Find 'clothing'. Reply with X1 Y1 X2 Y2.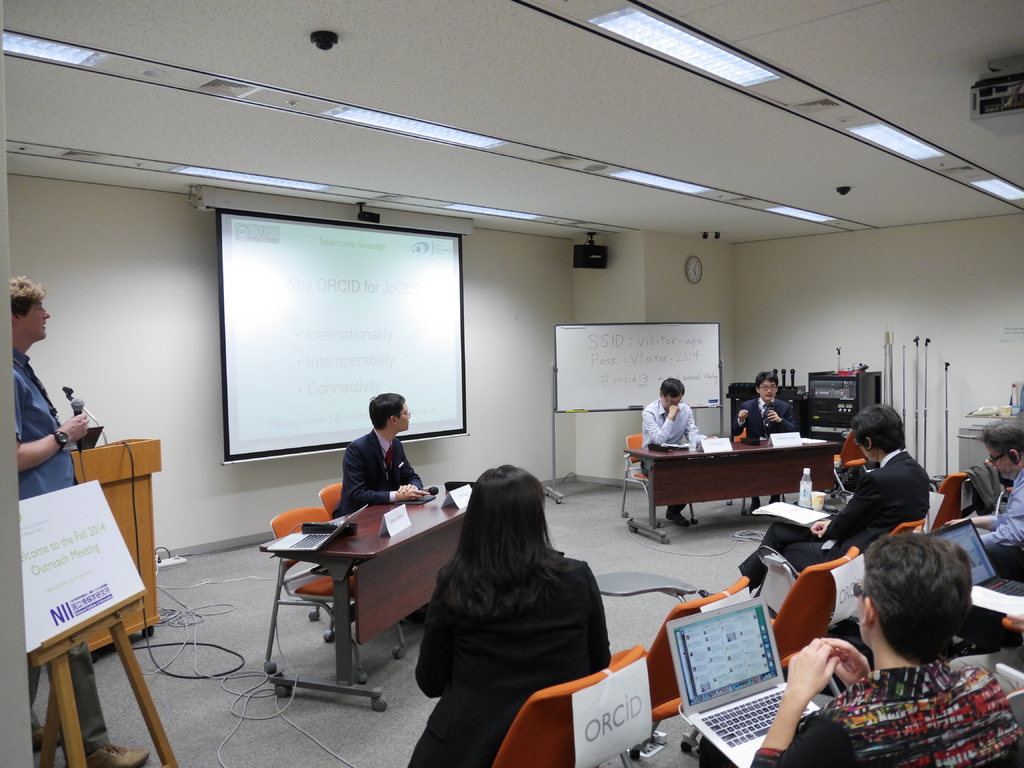
11 346 119 765.
